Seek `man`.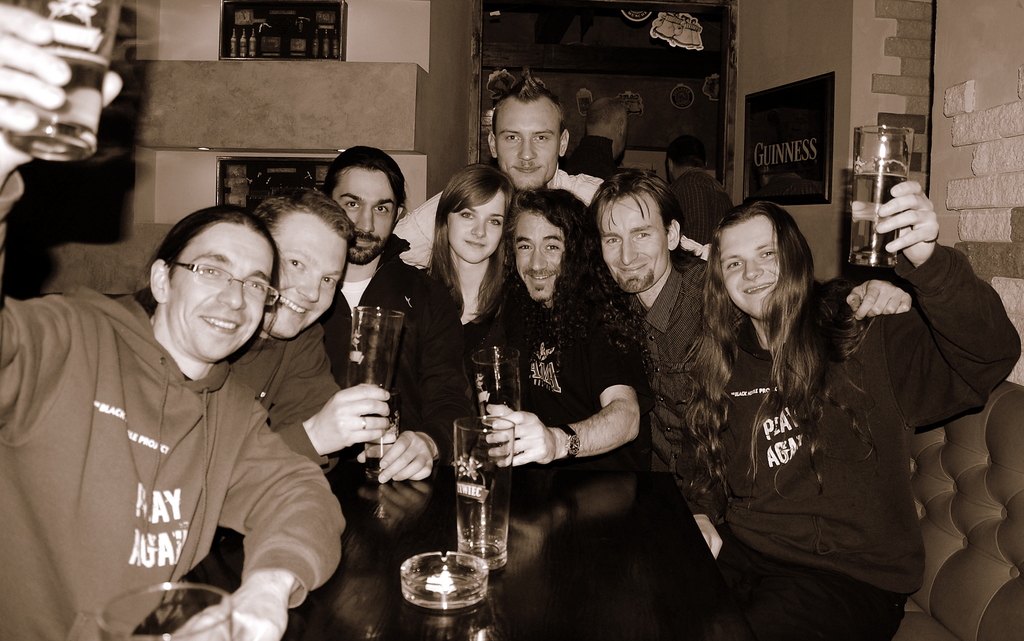
box=[585, 163, 902, 515].
